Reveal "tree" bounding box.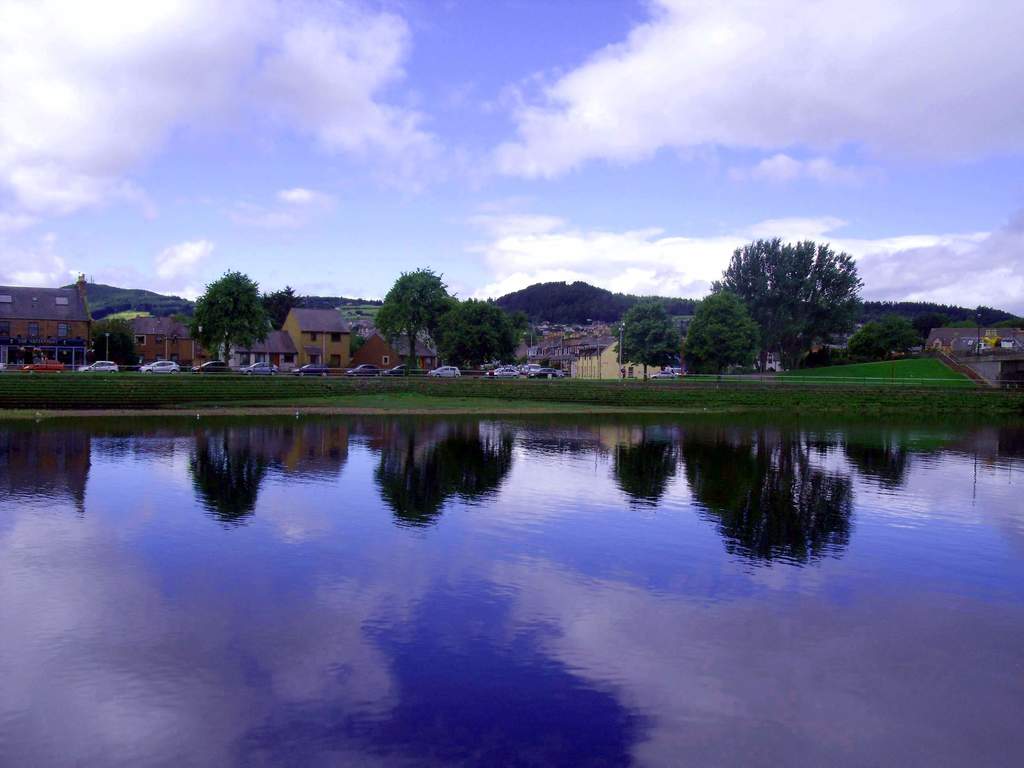
Revealed: bbox=(374, 266, 461, 373).
